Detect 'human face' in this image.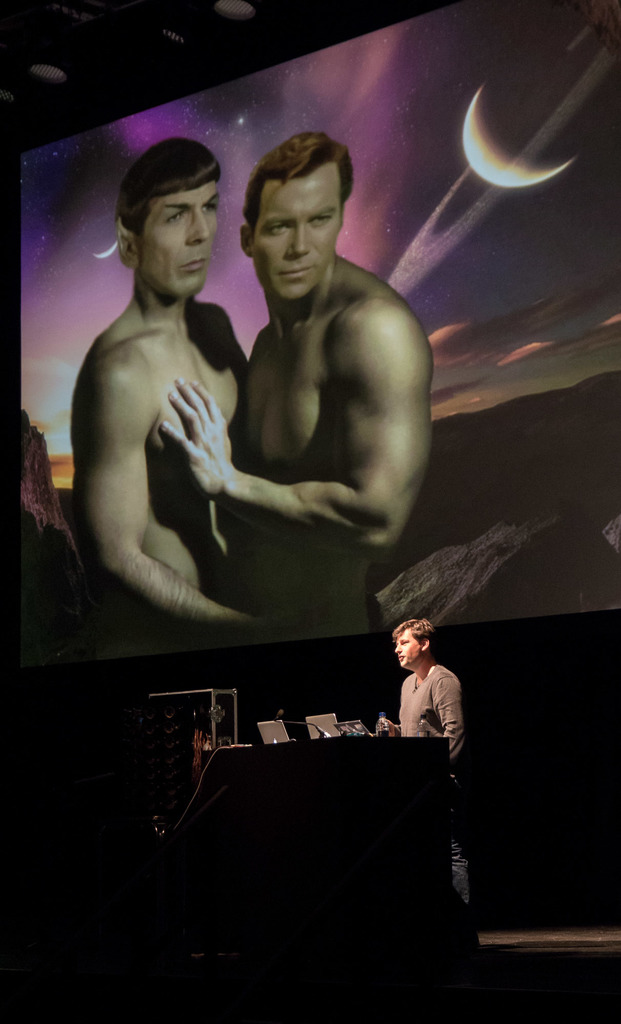
Detection: <region>142, 189, 219, 296</region>.
